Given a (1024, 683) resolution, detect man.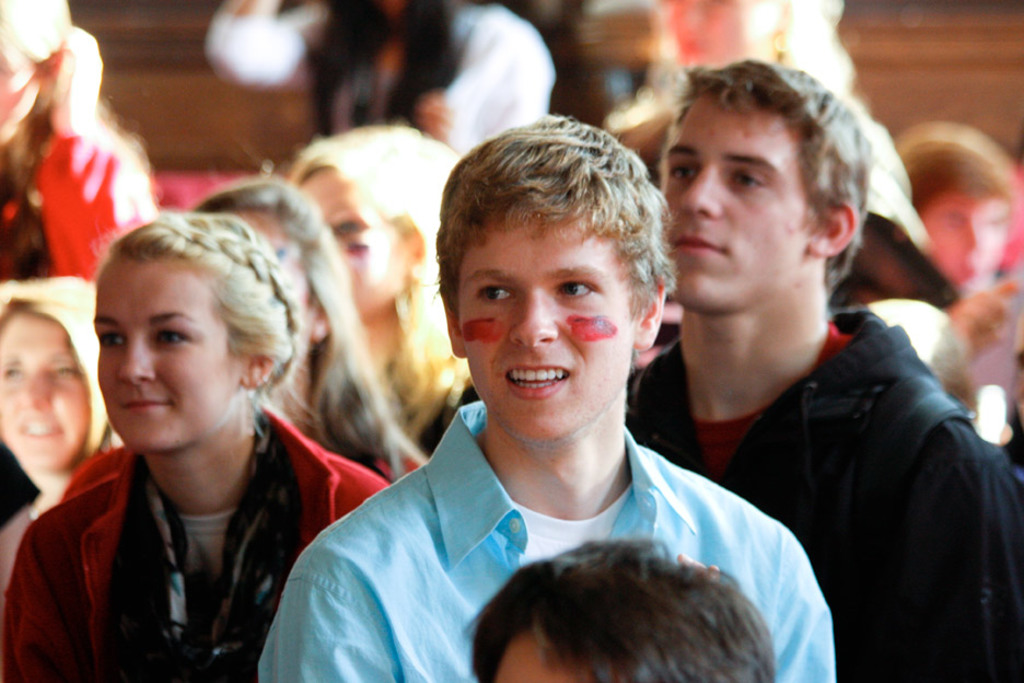
[463,540,775,682].
